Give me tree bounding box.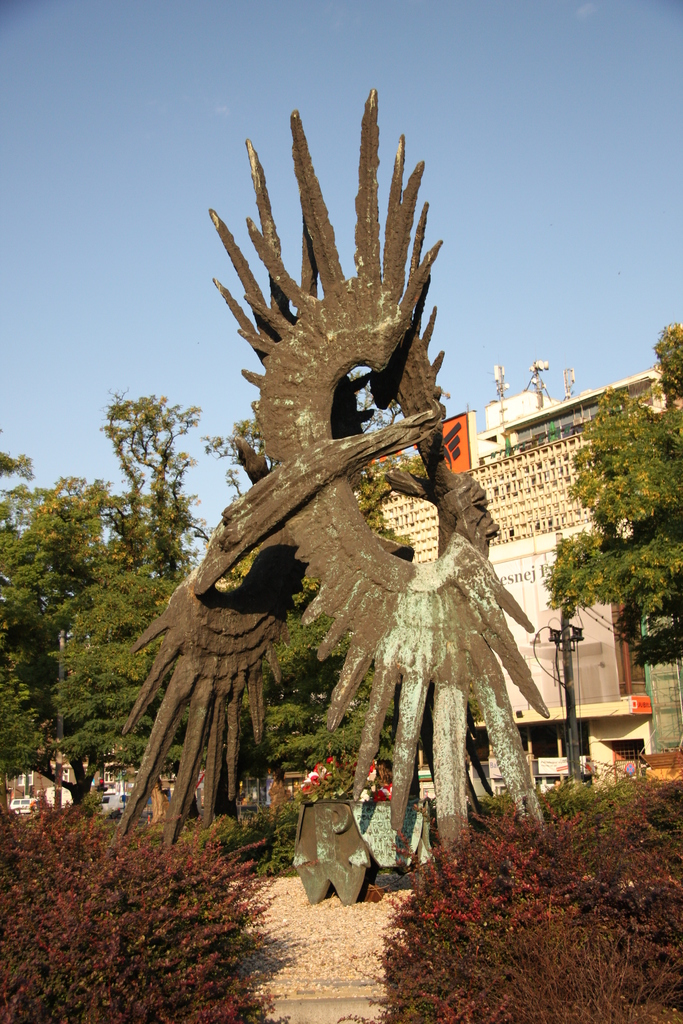
[35, 378, 266, 790].
